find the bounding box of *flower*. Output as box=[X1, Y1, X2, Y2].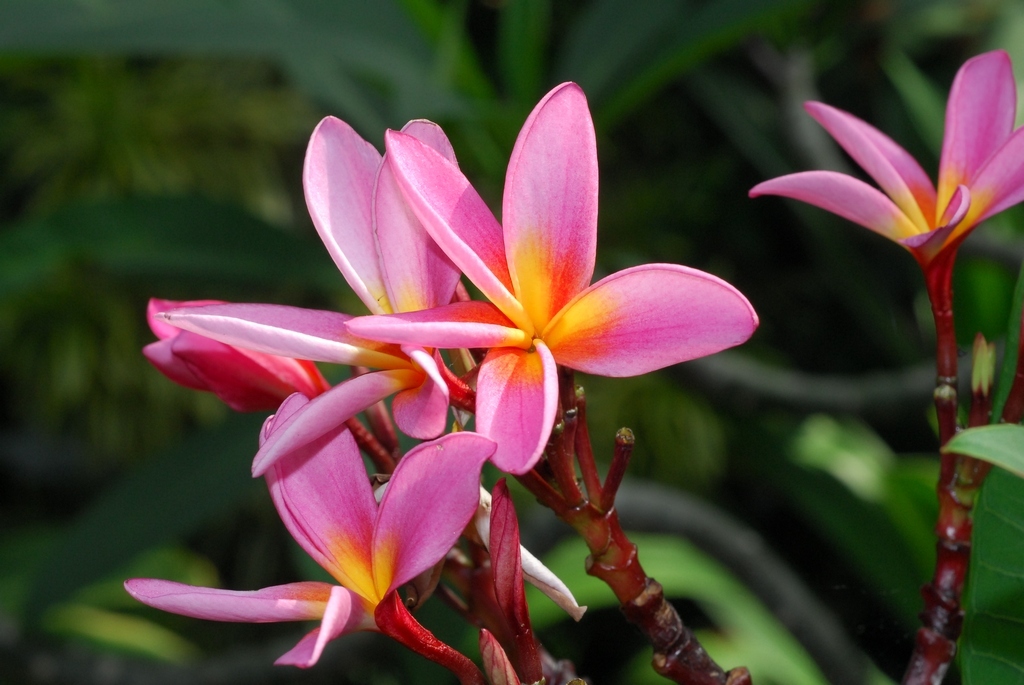
box=[146, 295, 321, 402].
